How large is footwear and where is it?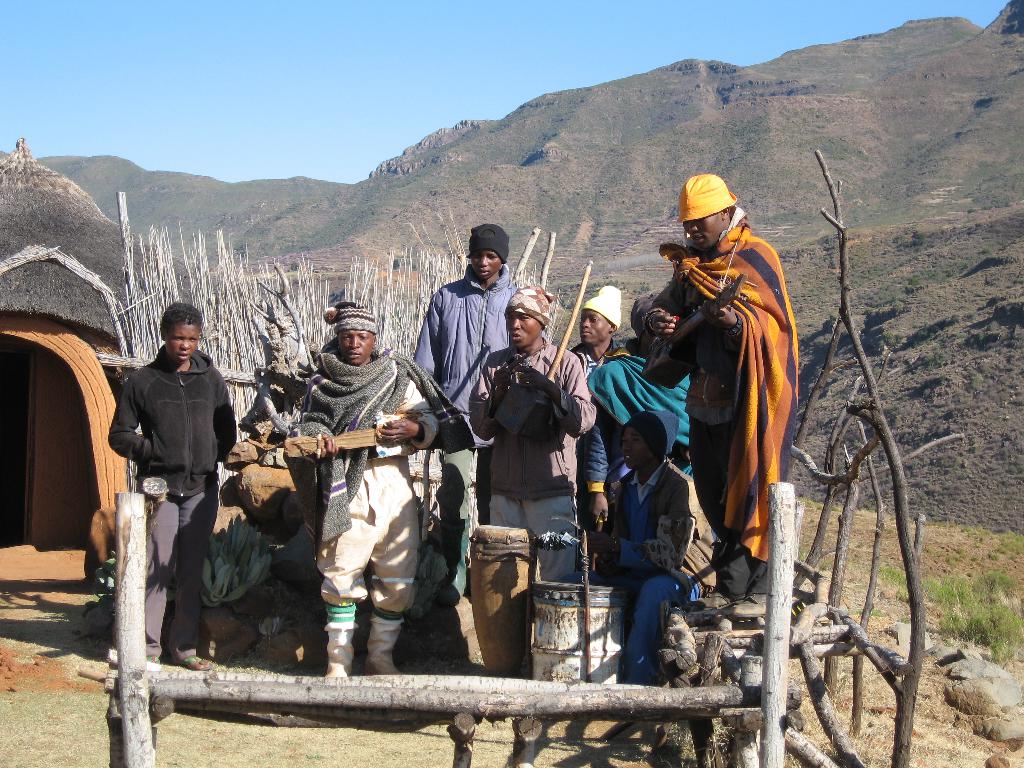
Bounding box: bbox=(682, 591, 730, 612).
